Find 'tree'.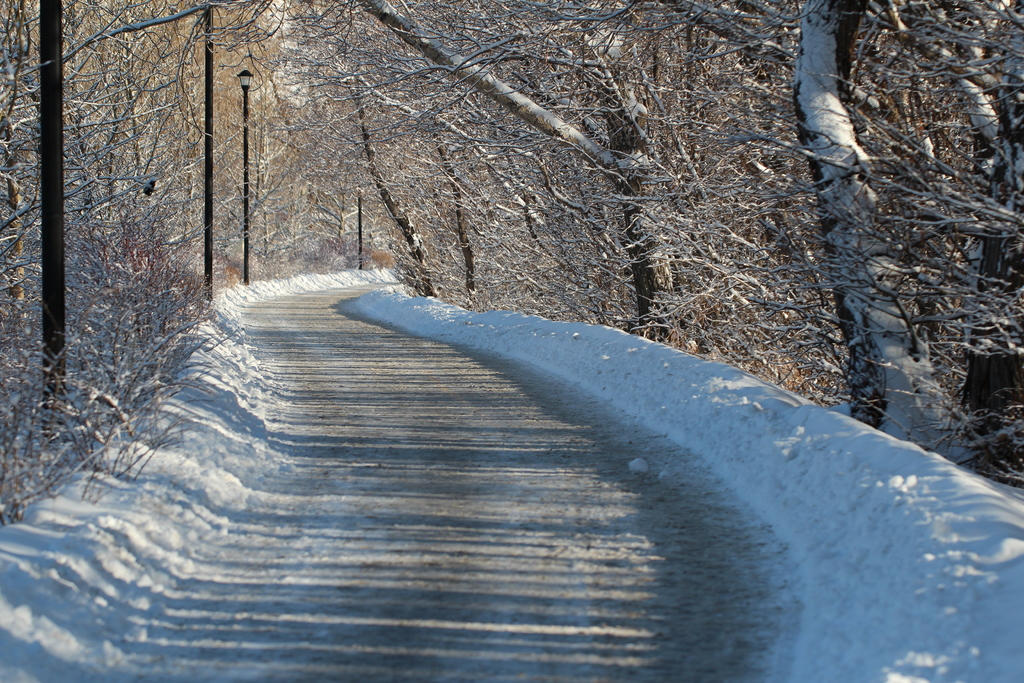
pyautogui.locateOnScreen(274, 0, 680, 344).
